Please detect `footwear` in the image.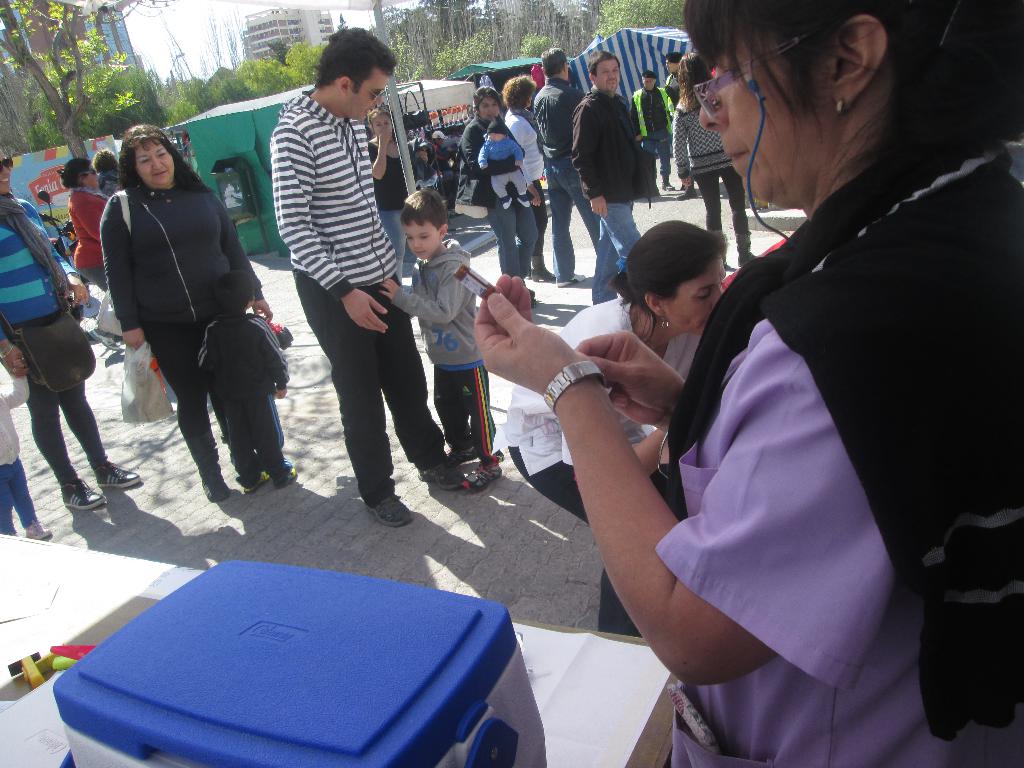
(282,461,298,492).
